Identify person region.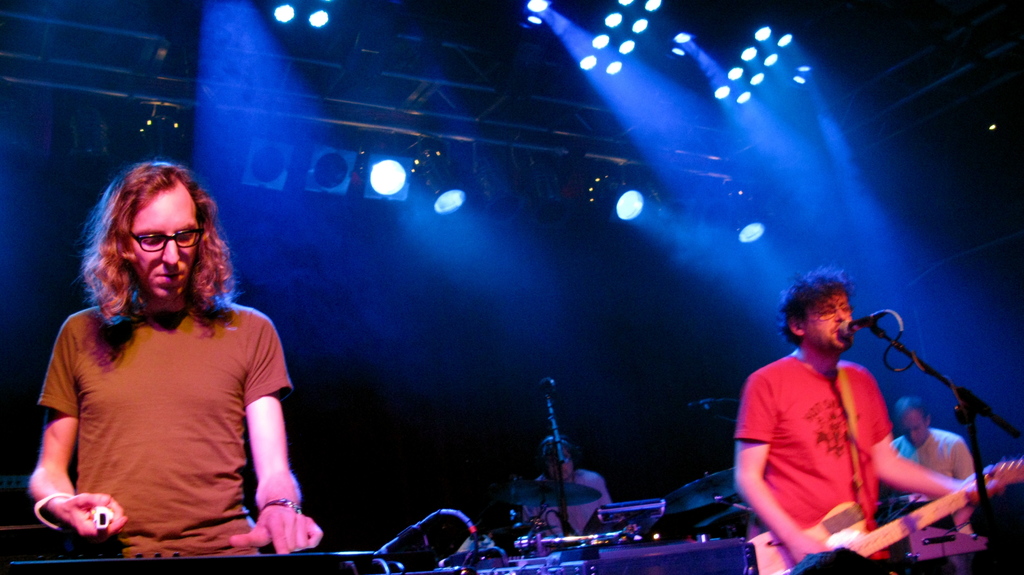
Region: locate(733, 266, 969, 563).
